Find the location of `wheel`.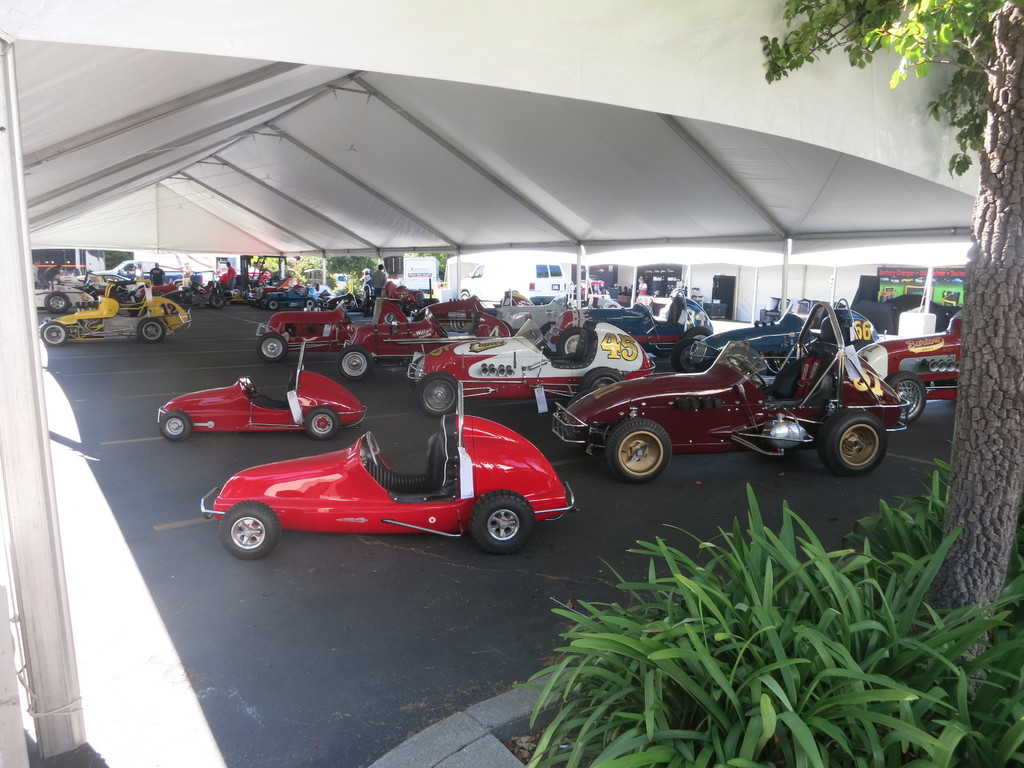
Location: (338, 346, 371, 380).
